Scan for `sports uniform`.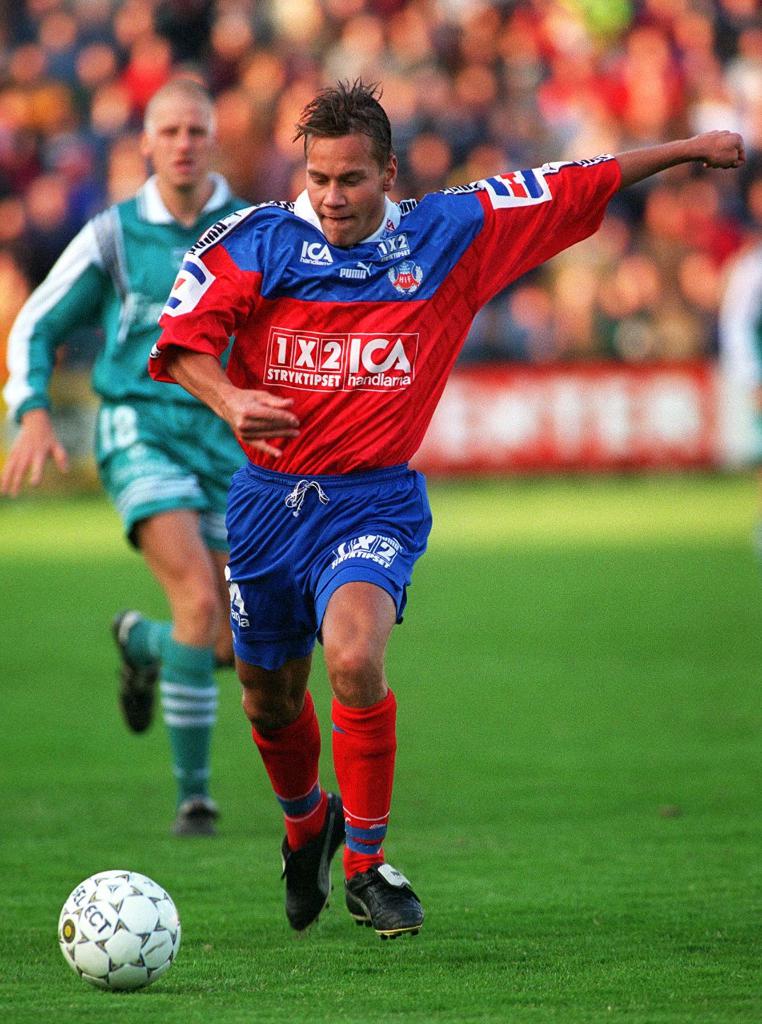
Scan result: {"x1": 145, "y1": 156, "x2": 623, "y2": 941}.
